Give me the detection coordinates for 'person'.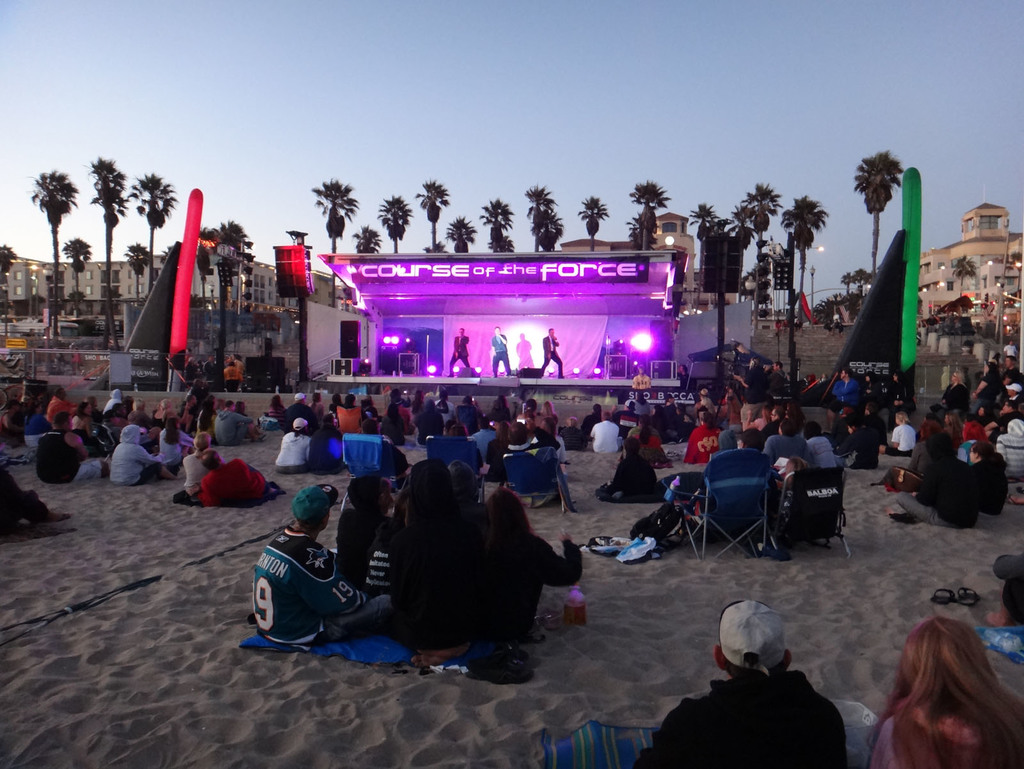
crop(868, 618, 1023, 761).
